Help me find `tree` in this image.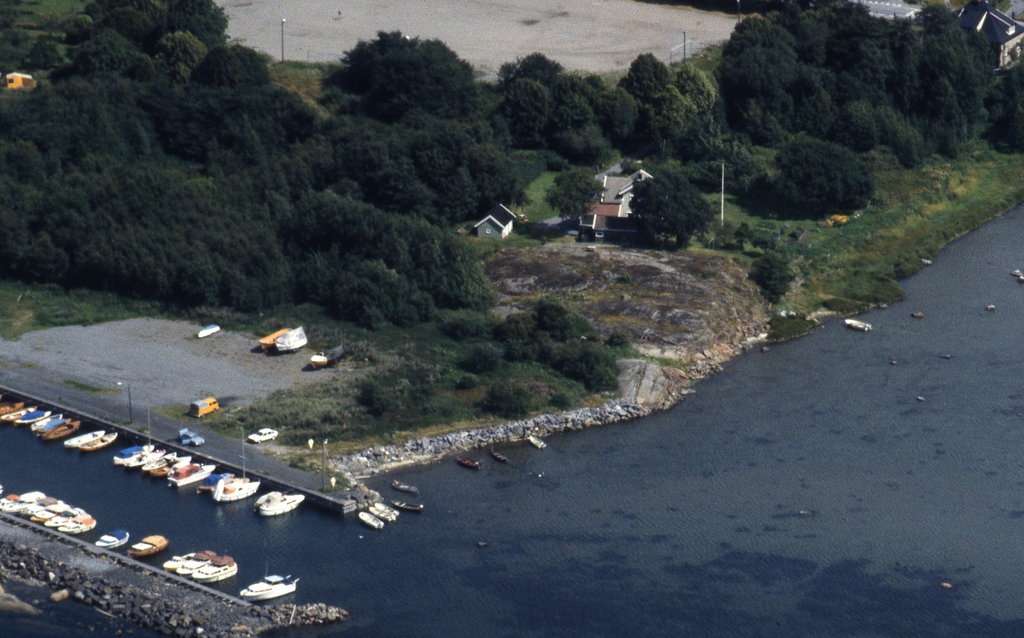
Found it: [728, 47, 787, 122].
